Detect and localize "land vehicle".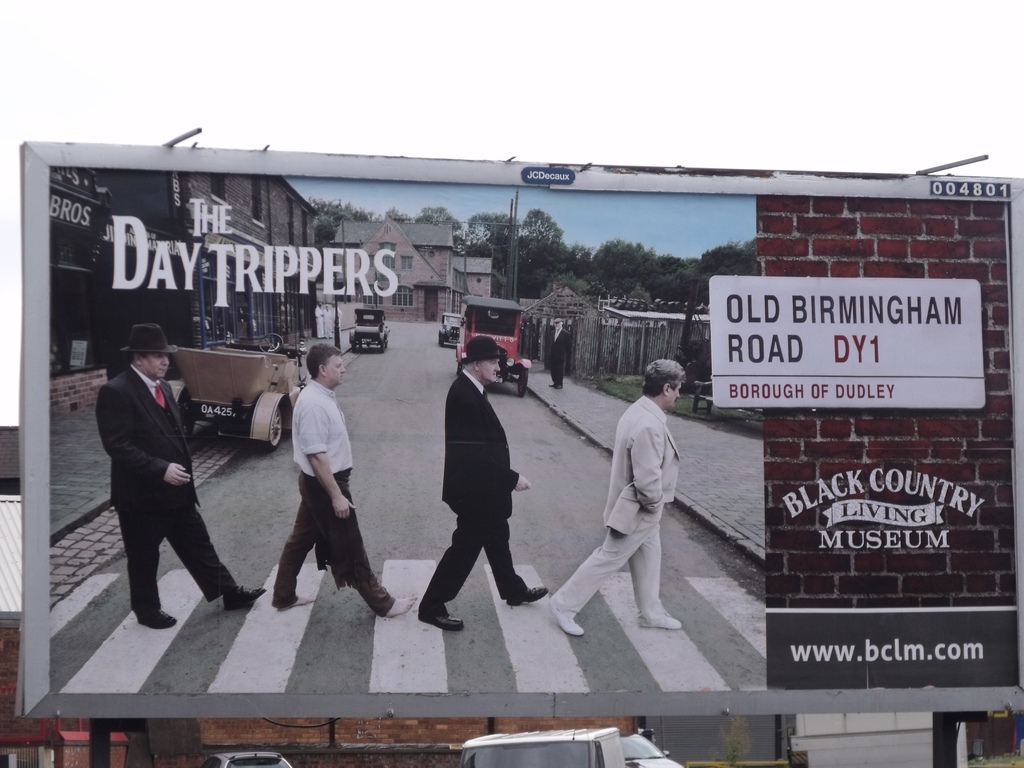
Localized at BBox(461, 726, 623, 767).
